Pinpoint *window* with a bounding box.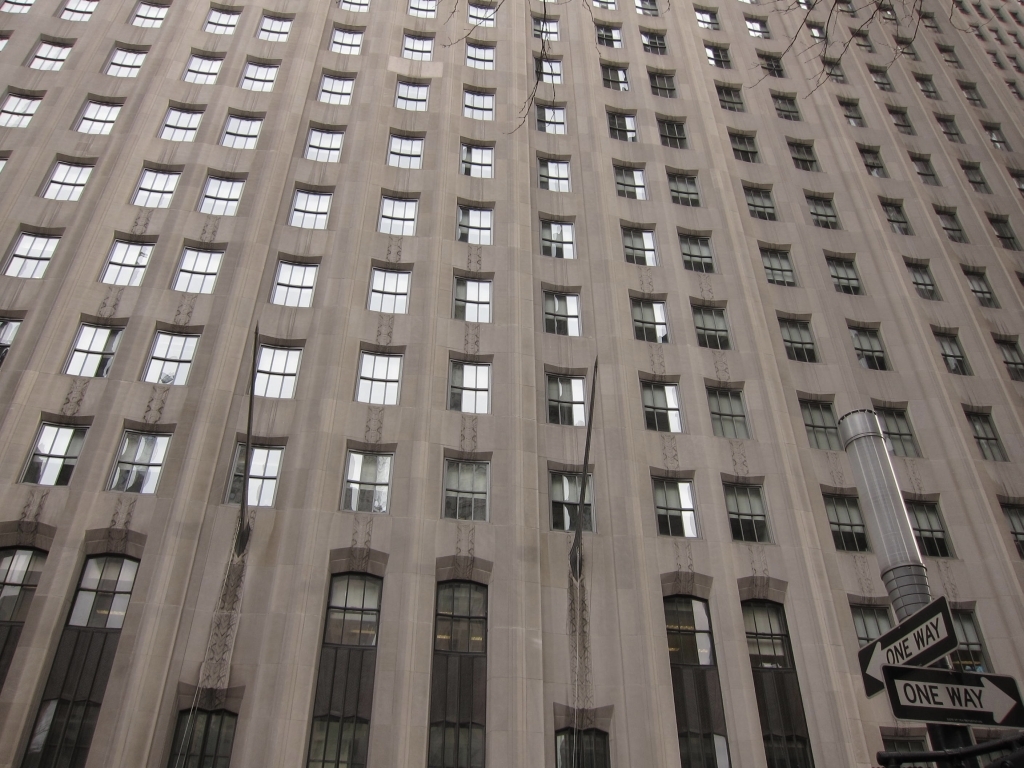
(x1=1013, y1=171, x2=1023, y2=196).
